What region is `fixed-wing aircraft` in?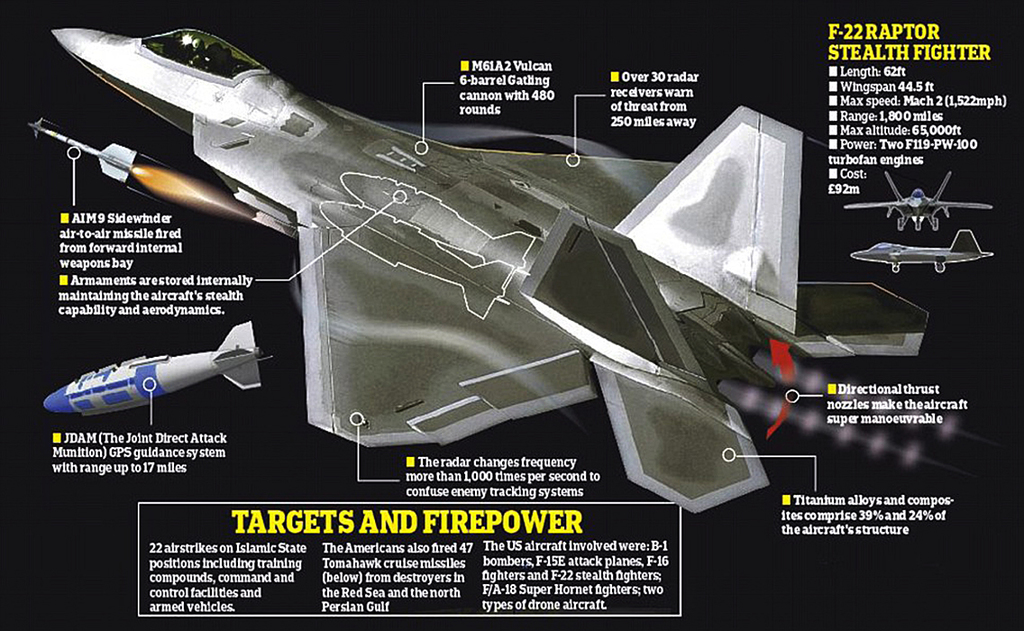
x1=54 y1=26 x2=937 y2=517.
